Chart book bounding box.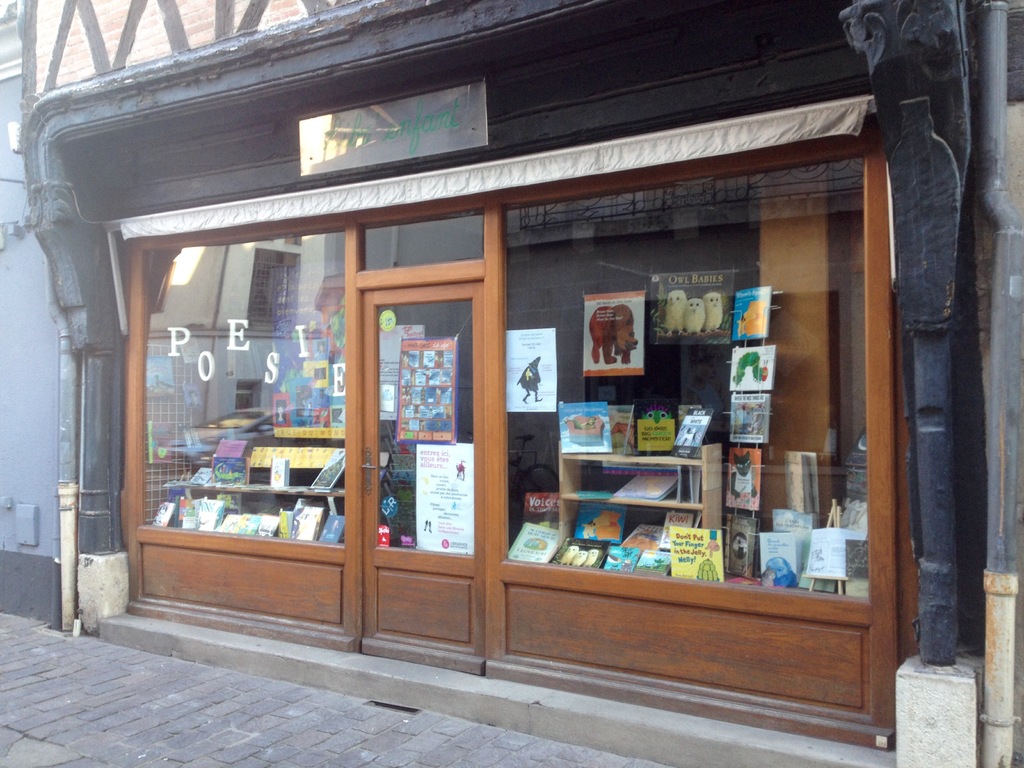
Charted: (207, 456, 251, 485).
